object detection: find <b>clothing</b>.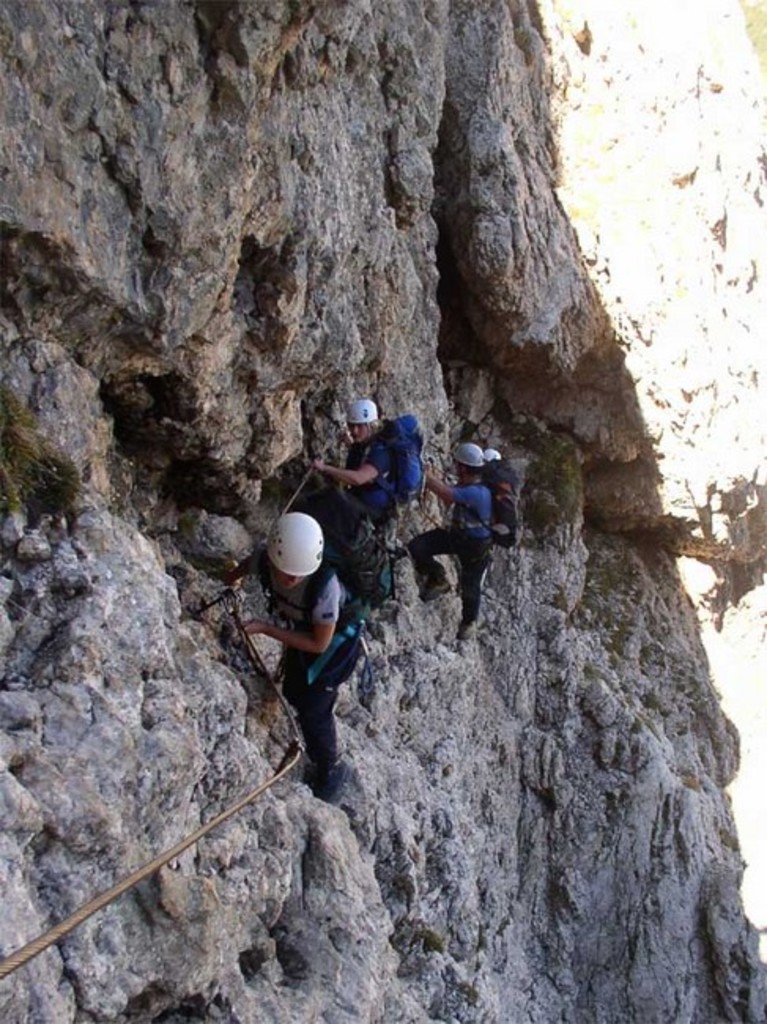
region(345, 425, 406, 610).
